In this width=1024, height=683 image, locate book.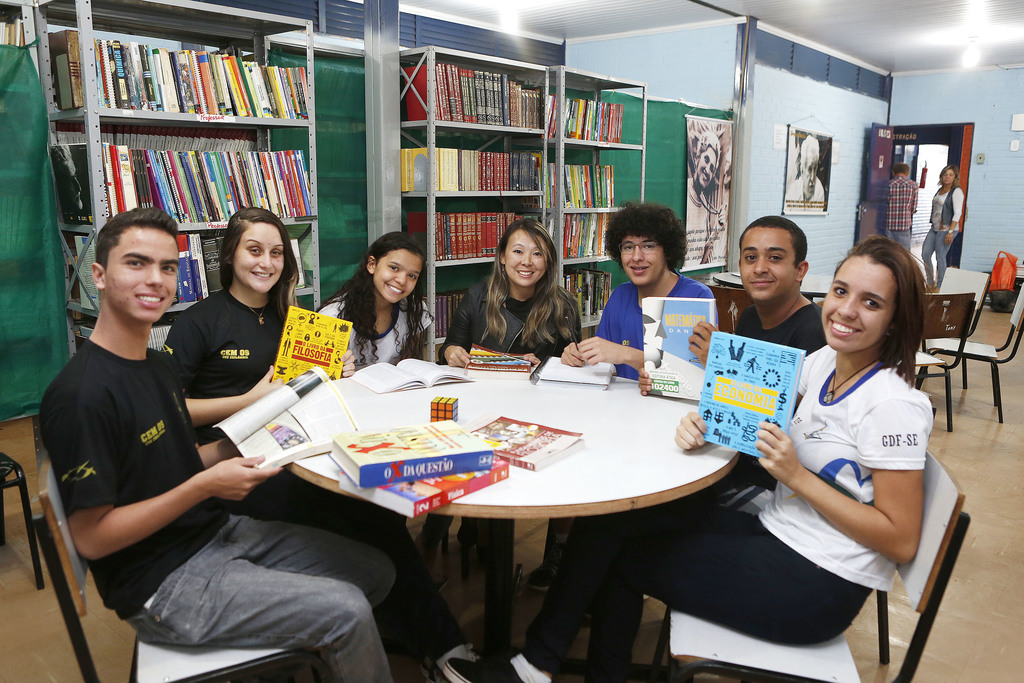
Bounding box: pyautogui.locateOnScreen(285, 235, 306, 292).
